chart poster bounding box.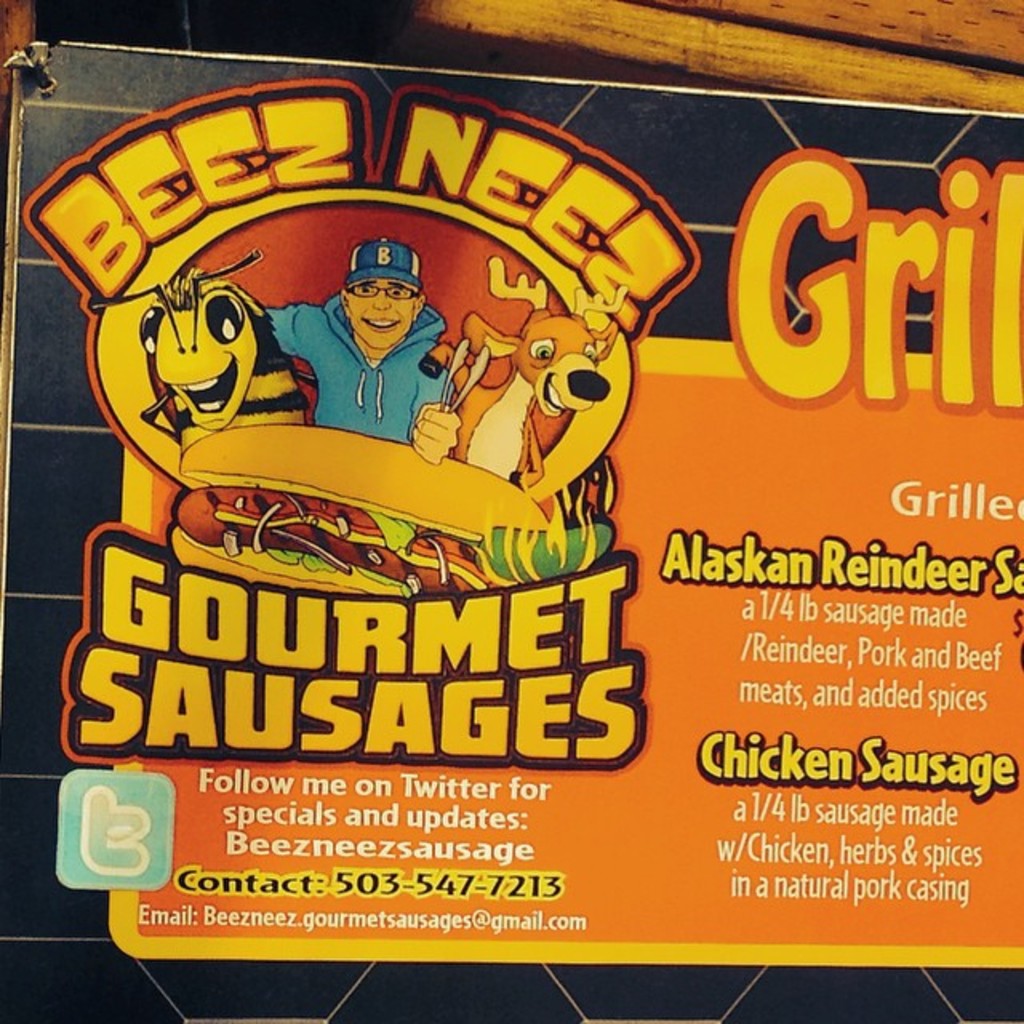
Charted: locate(0, 38, 1022, 1022).
